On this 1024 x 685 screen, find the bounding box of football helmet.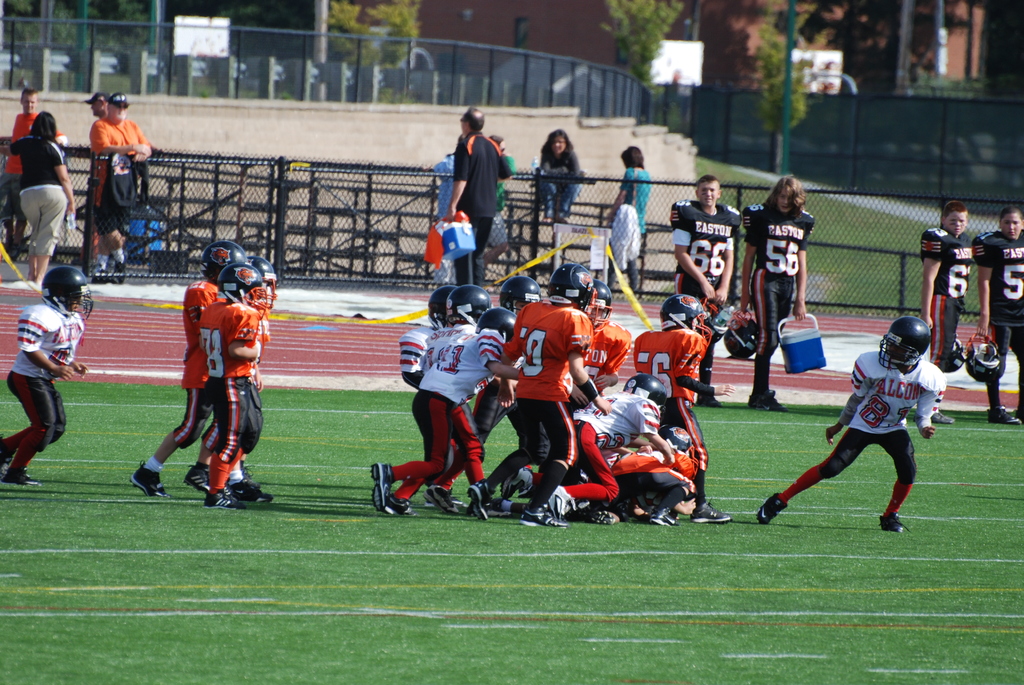
Bounding box: pyautogui.locateOnScreen(248, 257, 276, 308).
